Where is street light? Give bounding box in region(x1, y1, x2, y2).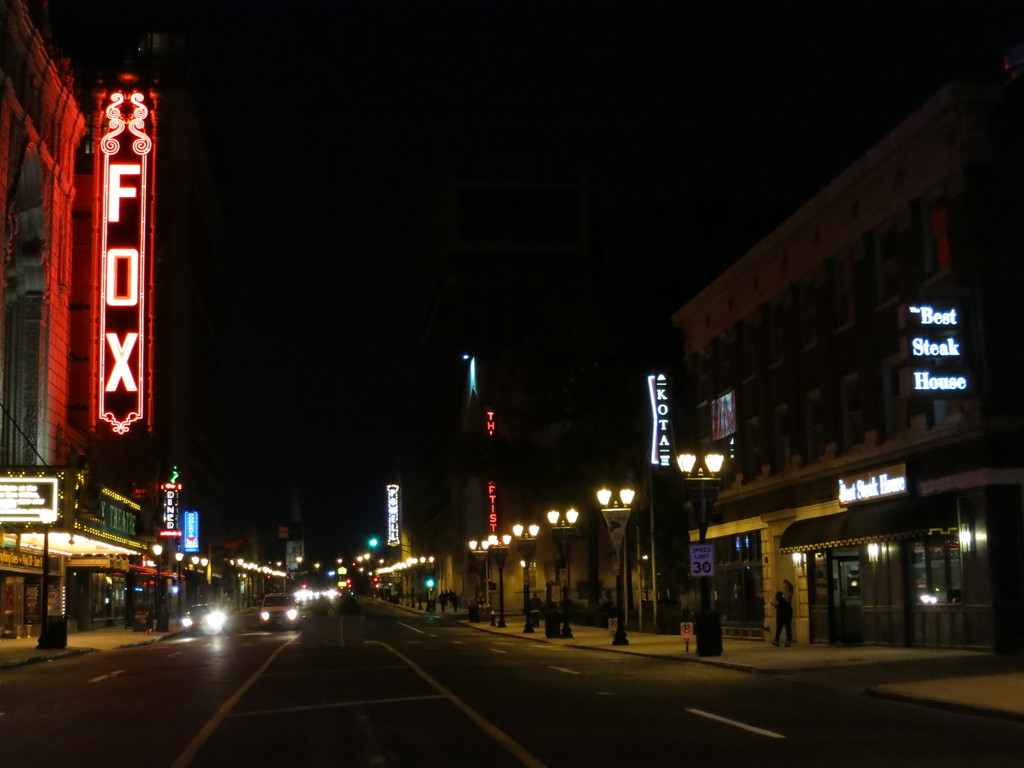
region(174, 545, 183, 625).
